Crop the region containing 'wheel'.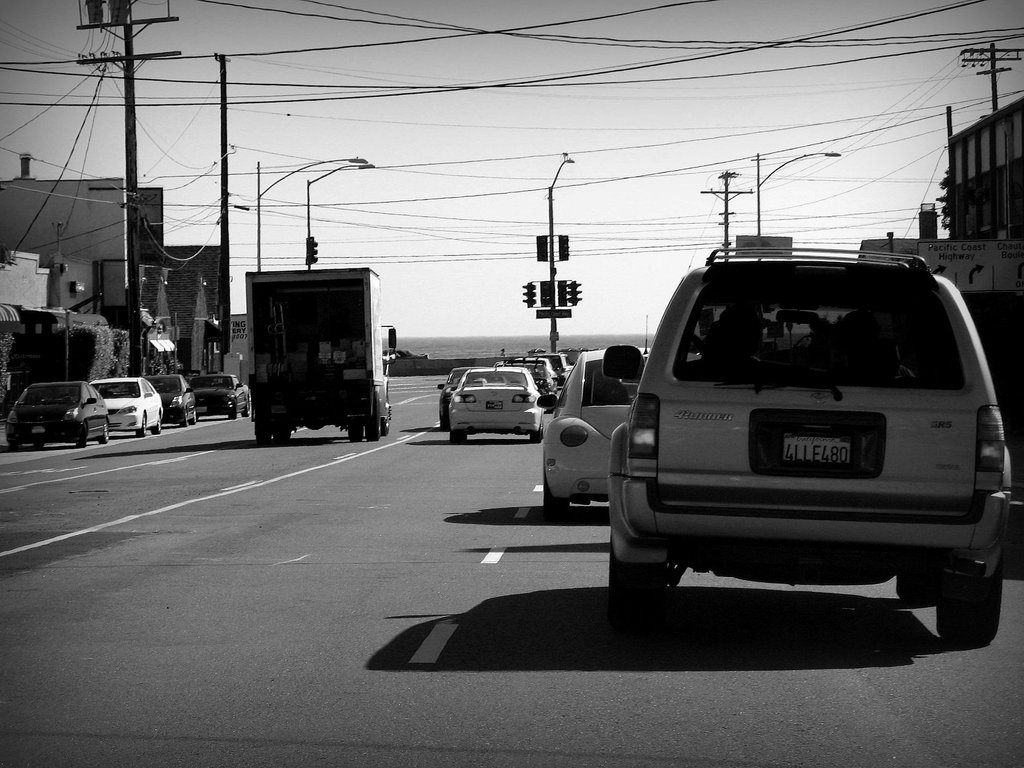
Crop region: bbox=(546, 468, 576, 516).
